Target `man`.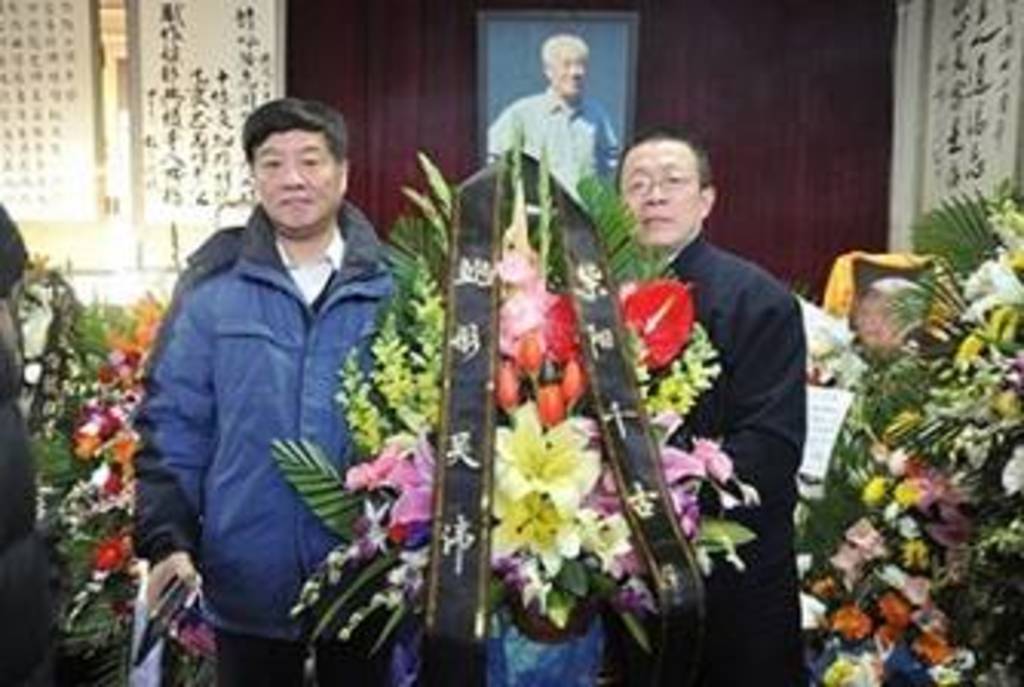
Target region: (x1=132, y1=98, x2=402, y2=684).
